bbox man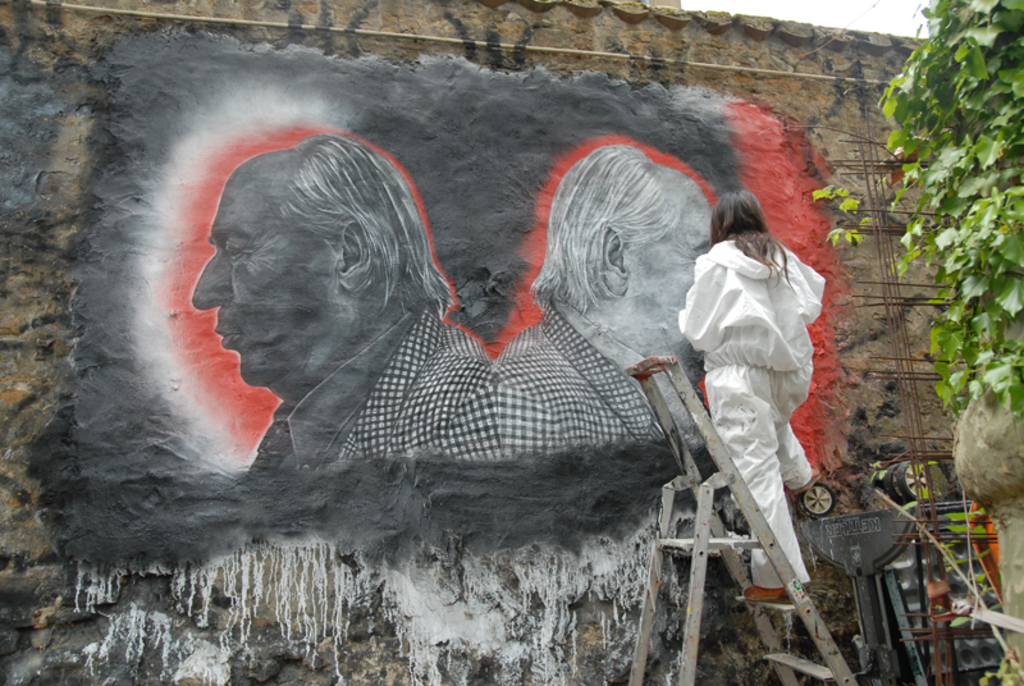
pyautogui.locateOnScreen(492, 138, 710, 461)
